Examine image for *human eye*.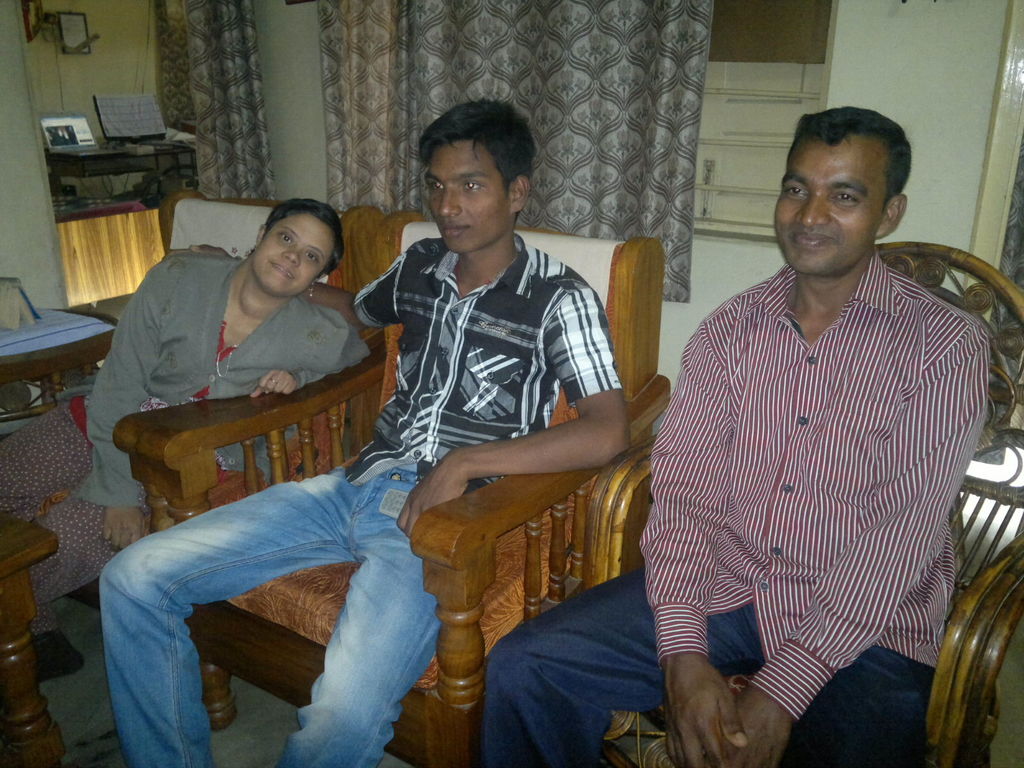
Examination result: [x1=273, y1=232, x2=292, y2=246].
